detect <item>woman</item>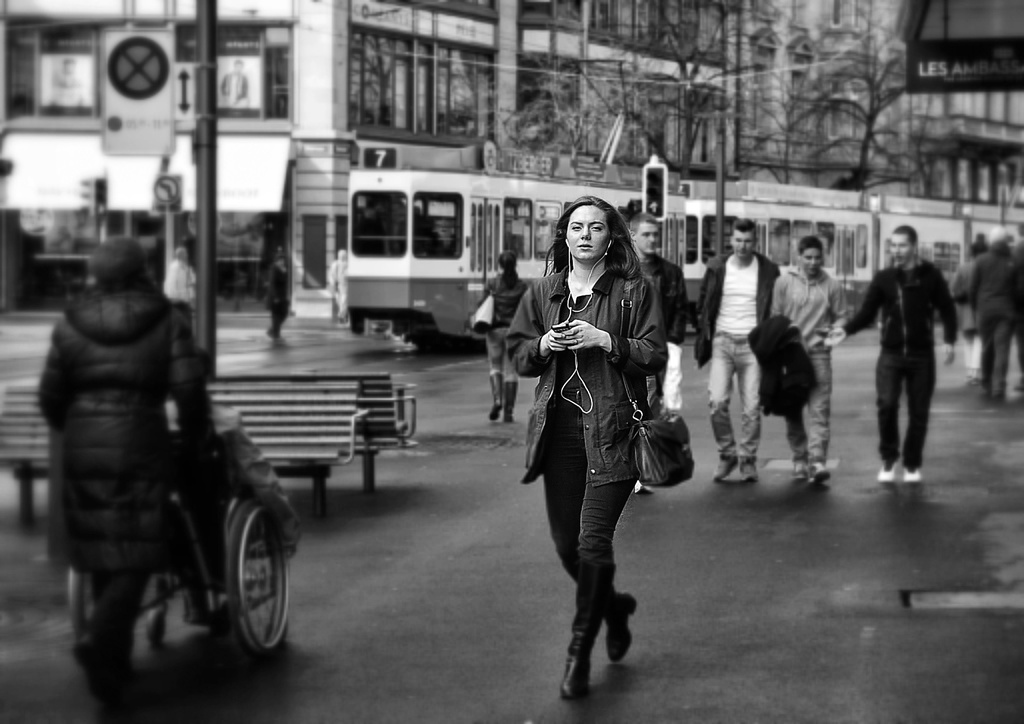
bbox=(34, 236, 219, 702)
